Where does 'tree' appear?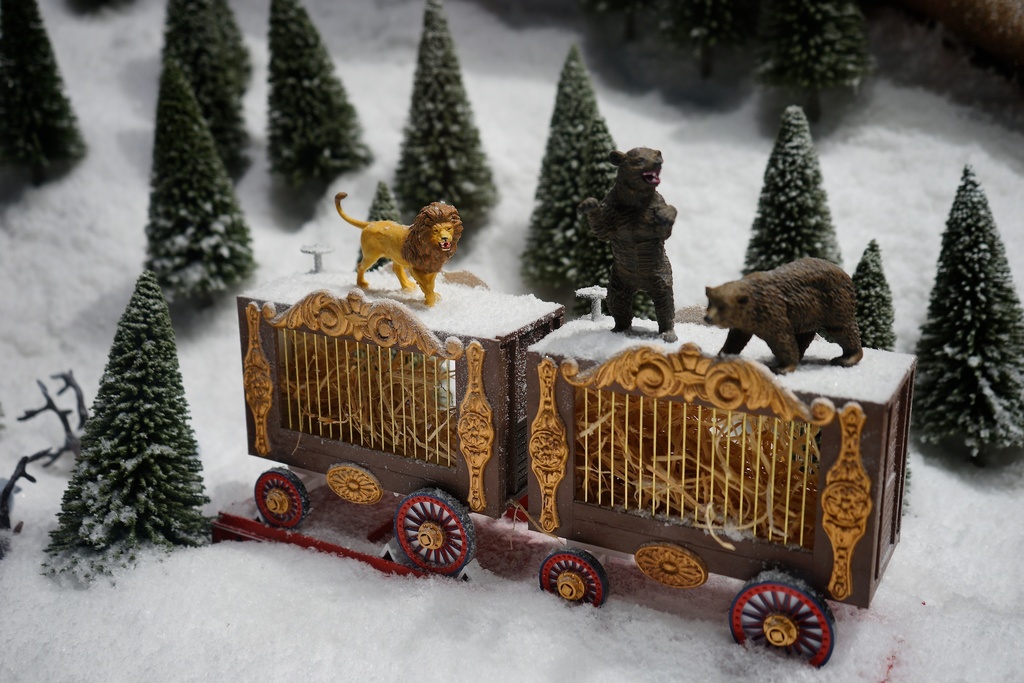
Appears at <bbox>923, 127, 1021, 479</bbox>.
